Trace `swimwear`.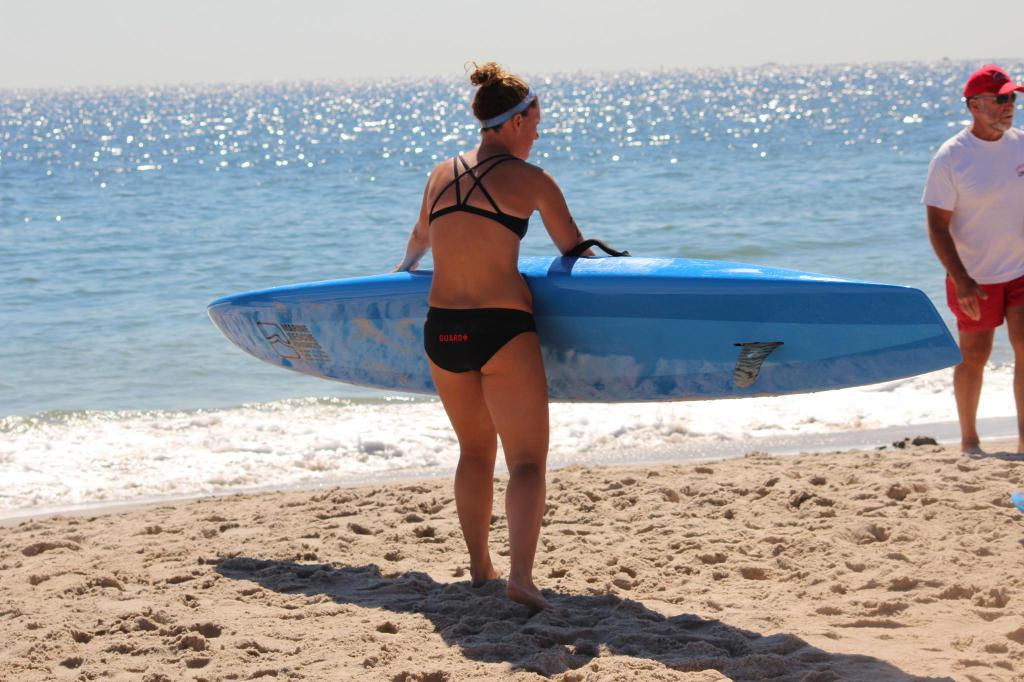
Traced to x1=428 y1=150 x2=532 y2=235.
